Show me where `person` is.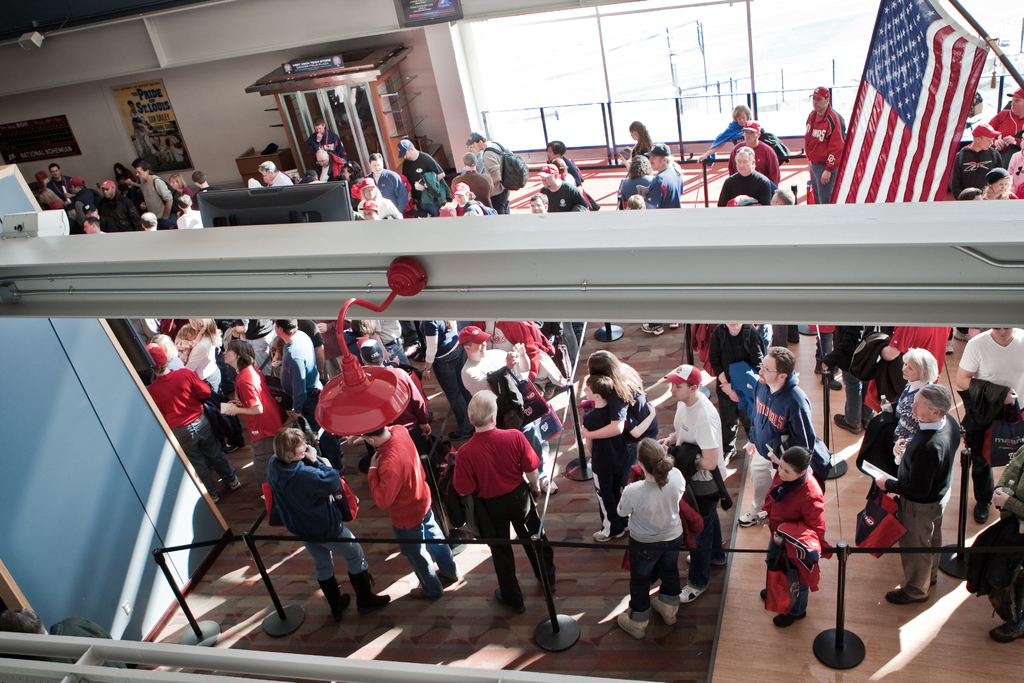
`person` is at <bbox>892, 352, 938, 468</bbox>.
